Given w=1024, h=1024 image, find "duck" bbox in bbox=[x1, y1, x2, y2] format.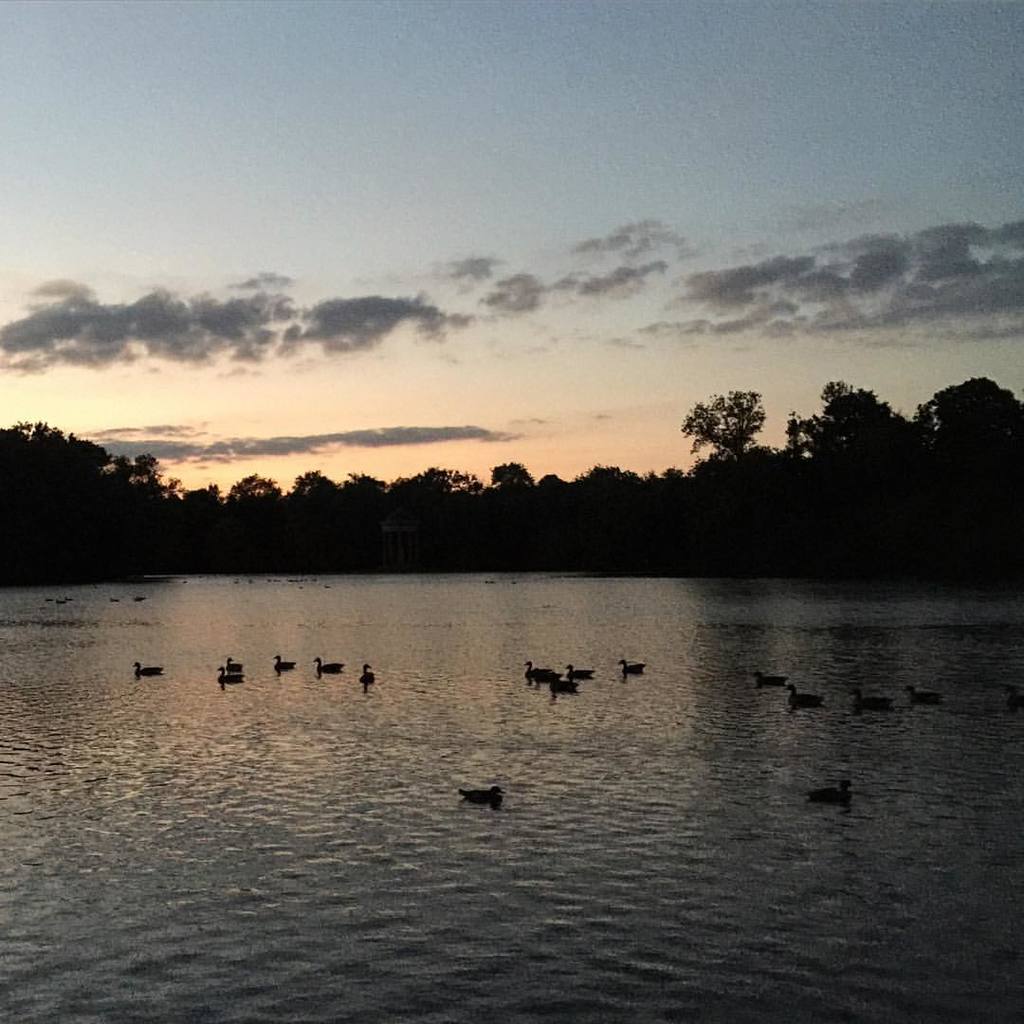
bbox=[364, 666, 378, 681].
